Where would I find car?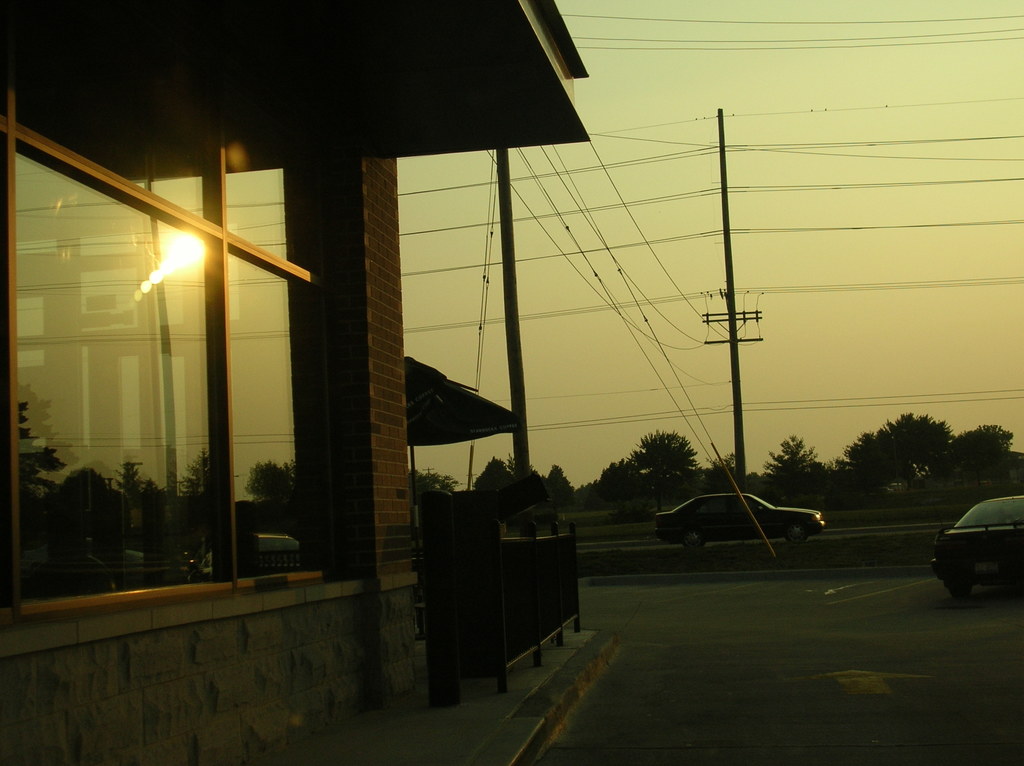
At crop(650, 482, 830, 545).
